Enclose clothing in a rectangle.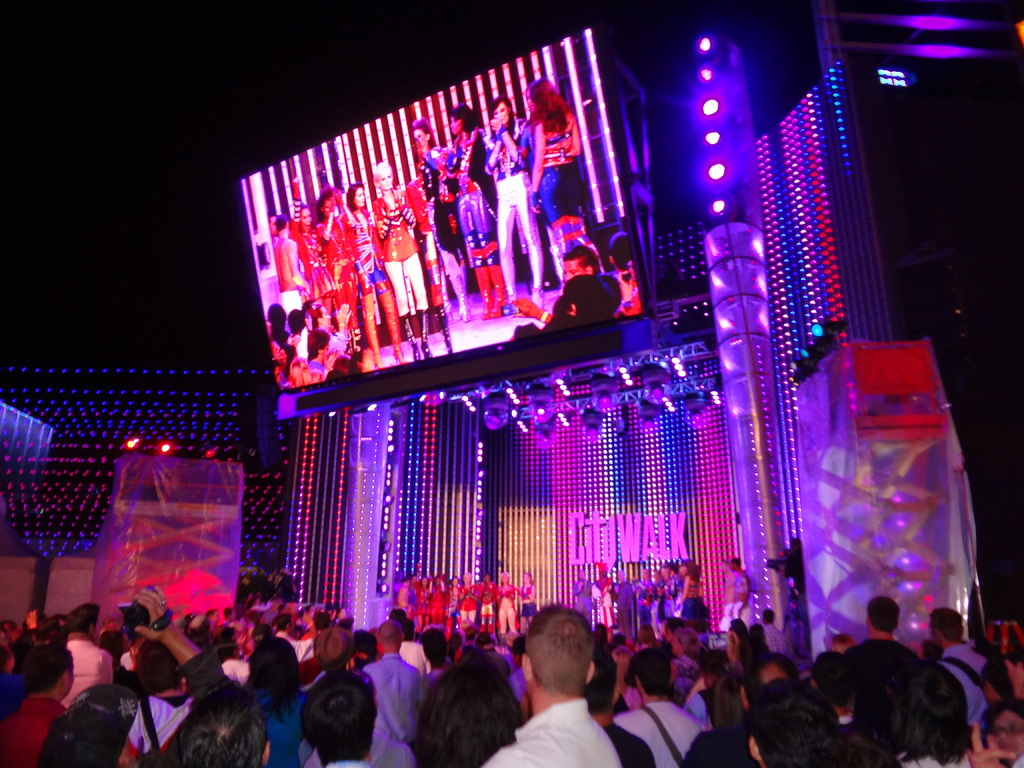
{"left": 531, "top": 103, "right": 586, "bottom": 229}.
